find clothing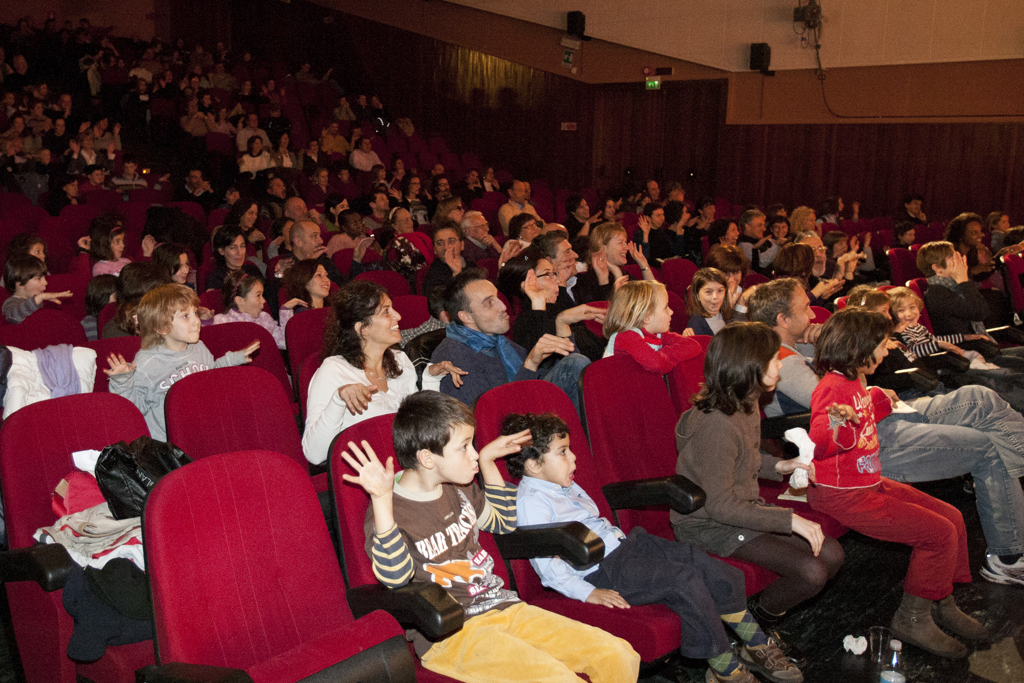
Rect(679, 397, 804, 563)
